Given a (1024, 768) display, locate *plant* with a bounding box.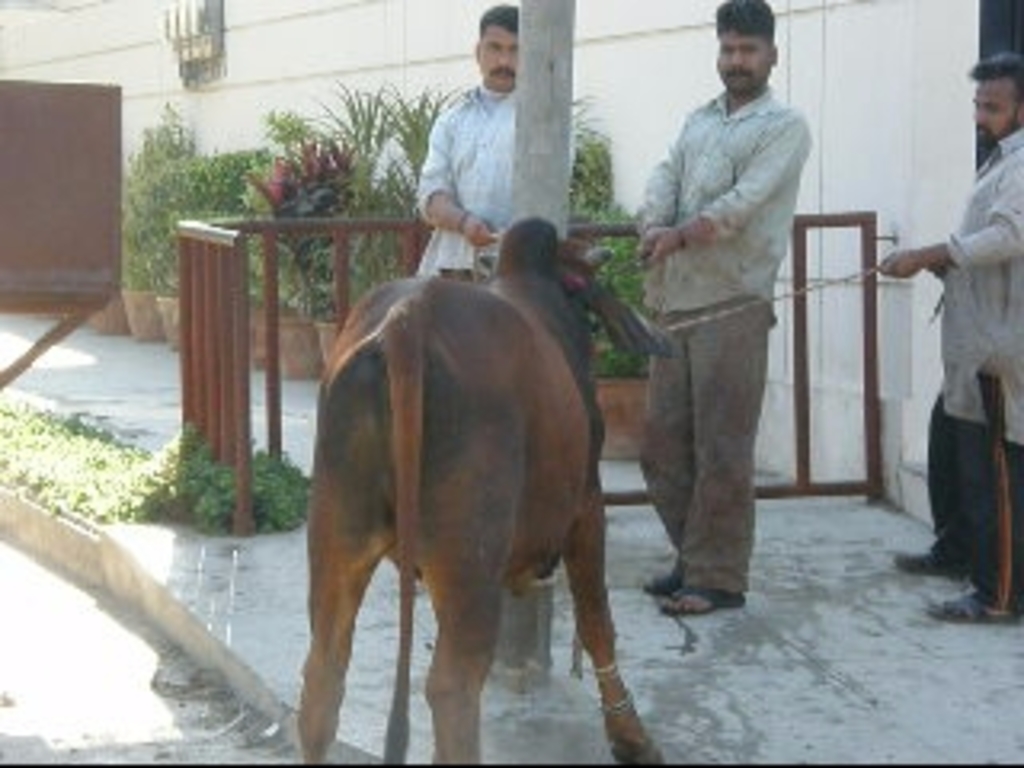
Located: box(371, 64, 474, 170).
